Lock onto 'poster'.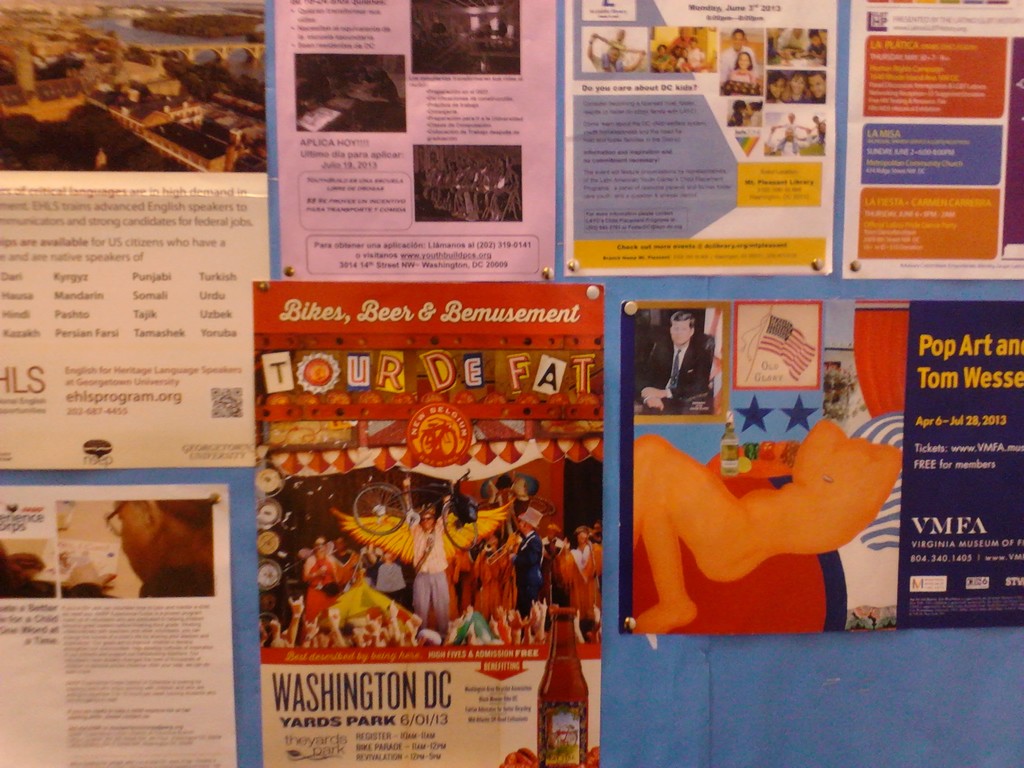
Locked: bbox(564, 1, 840, 277).
